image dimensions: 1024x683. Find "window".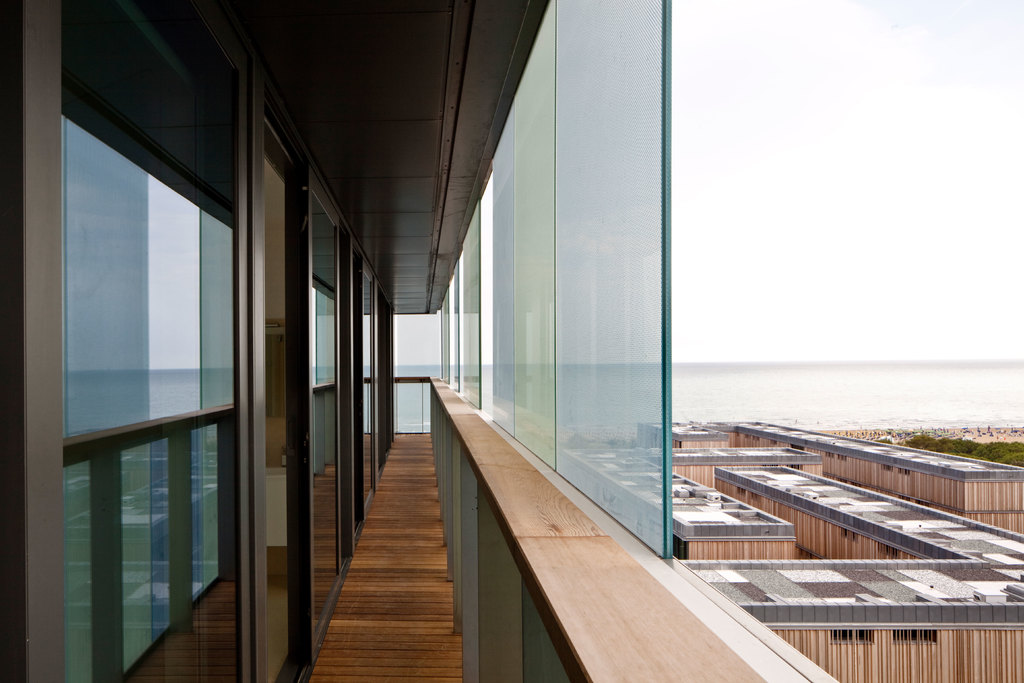
915, 499, 929, 507.
